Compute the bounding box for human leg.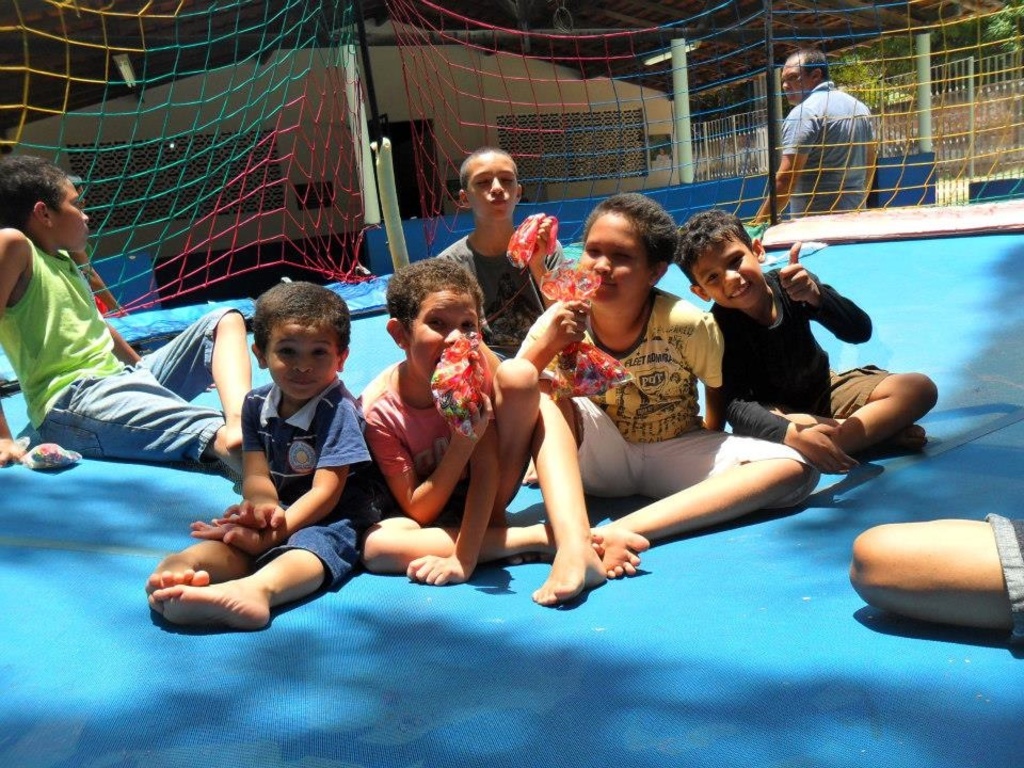
{"x1": 859, "y1": 492, "x2": 1021, "y2": 627}.
